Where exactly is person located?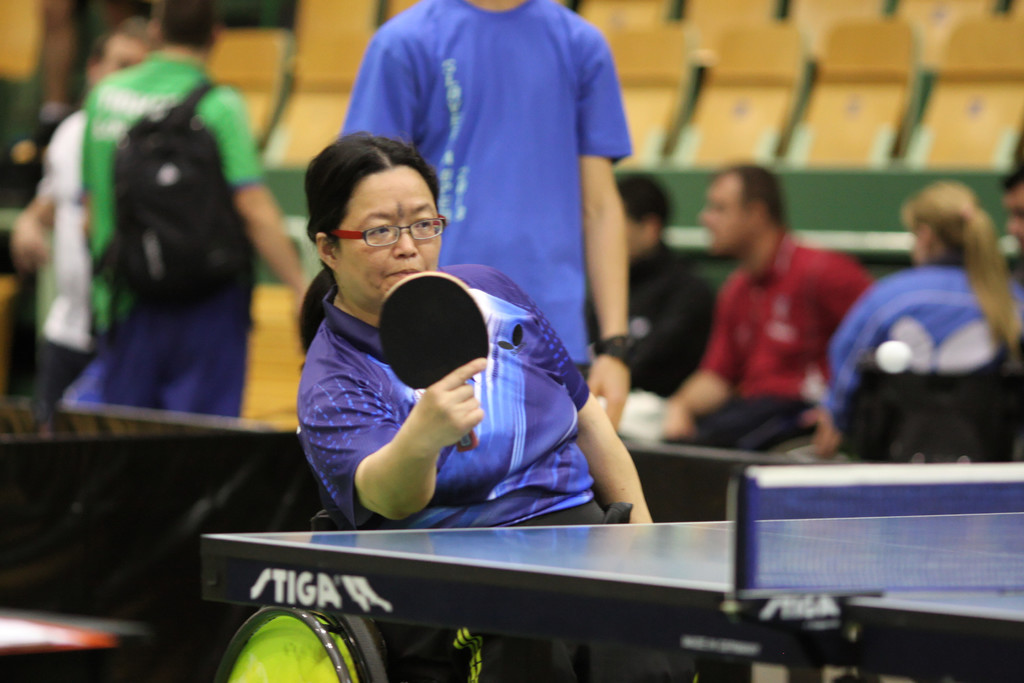
Its bounding box is x1=74, y1=0, x2=323, y2=415.
